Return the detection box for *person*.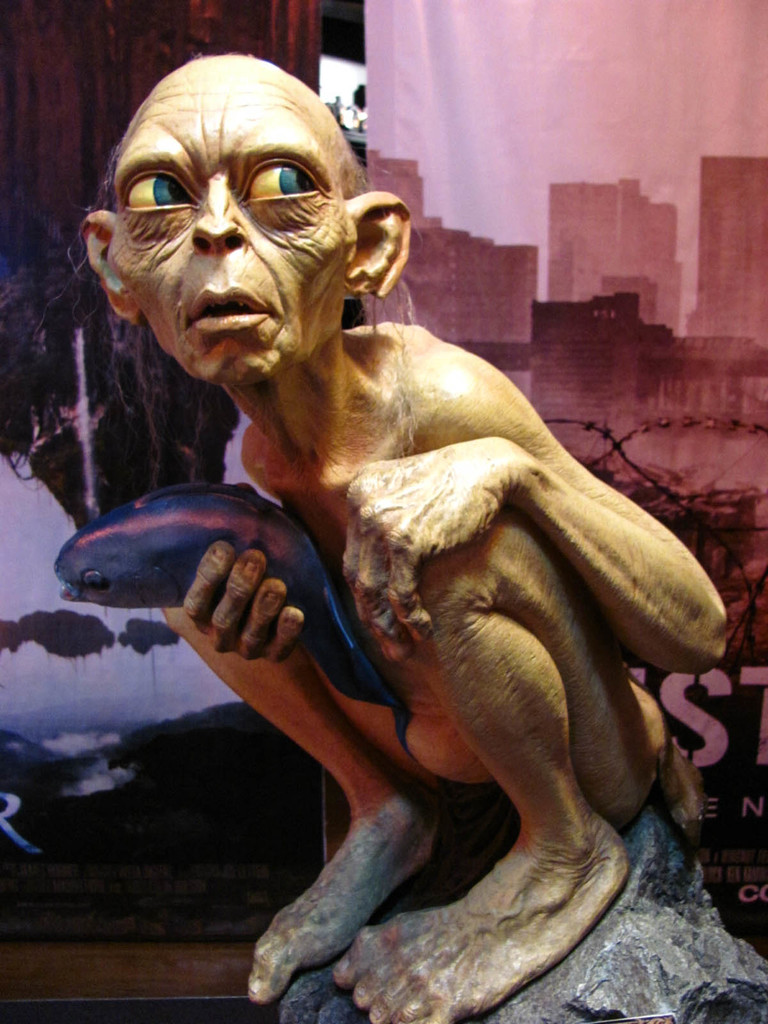
<box>73,54,734,1023</box>.
